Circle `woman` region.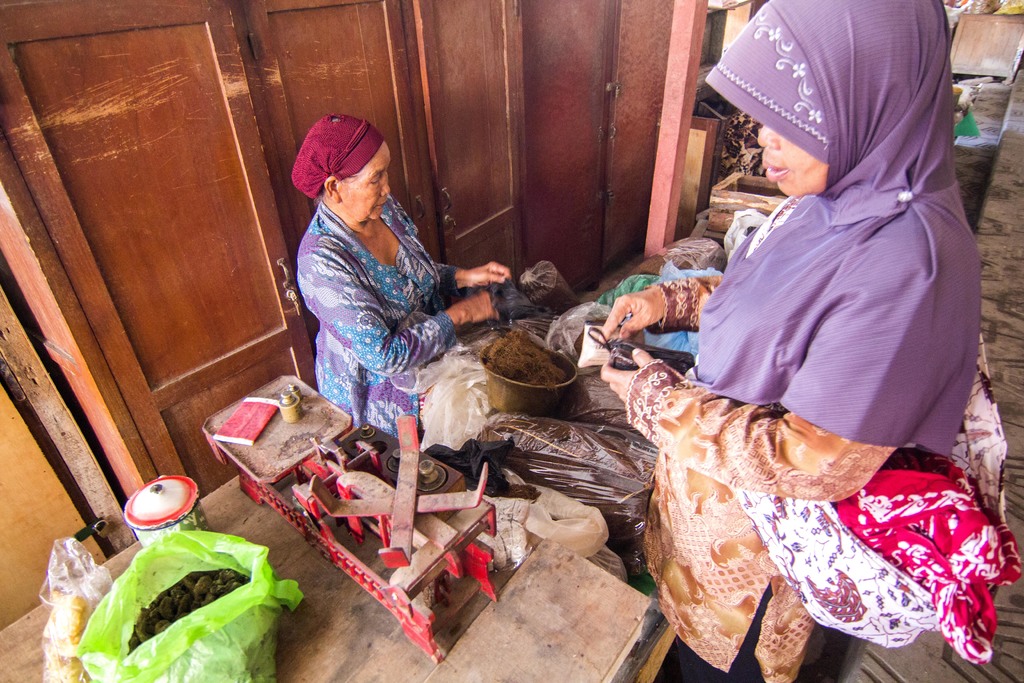
Region: detection(281, 97, 463, 452).
